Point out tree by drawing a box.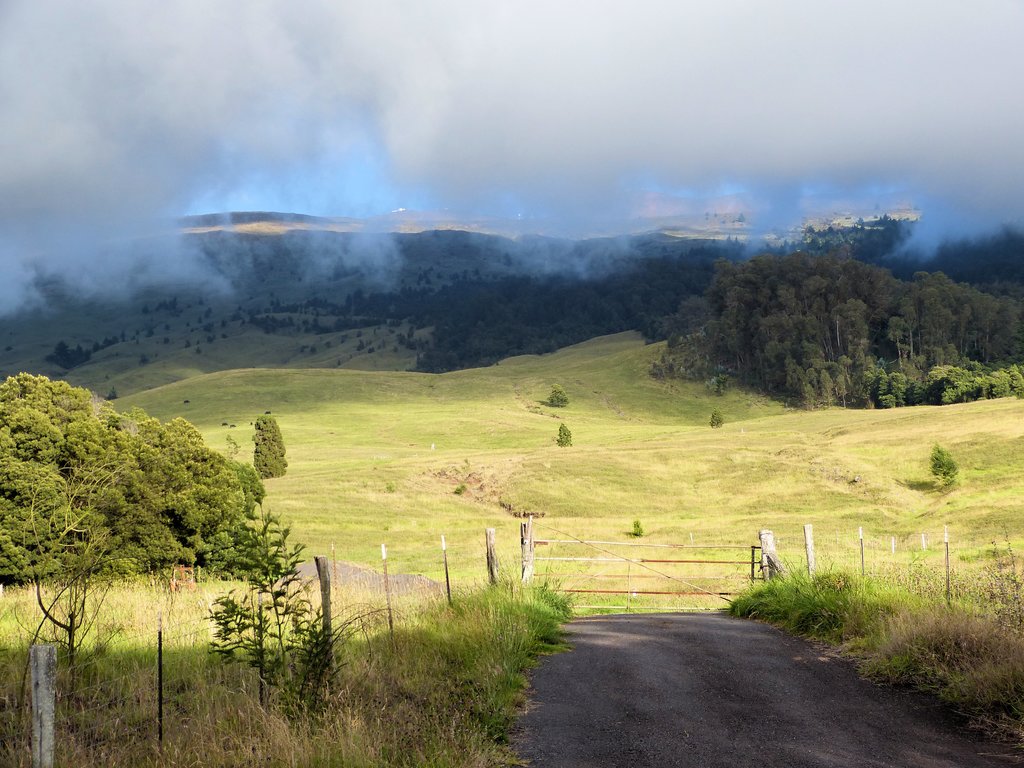
546,382,568,407.
